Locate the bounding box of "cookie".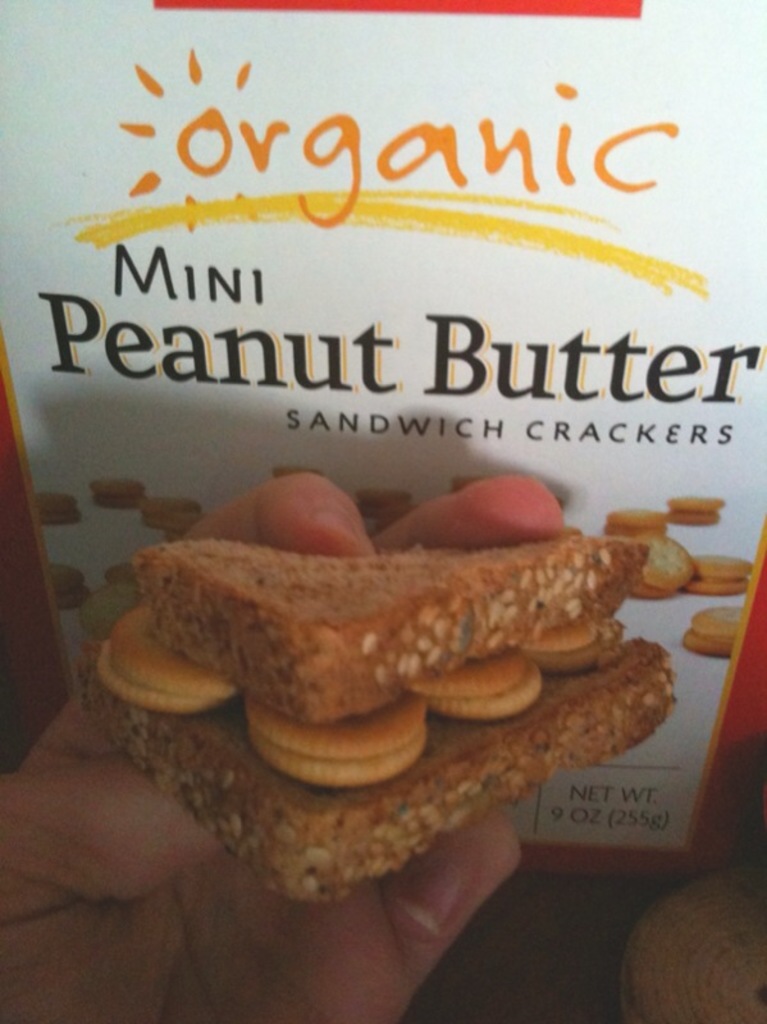
Bounding box: [left=42, top=486, right=91, bottom=526].
